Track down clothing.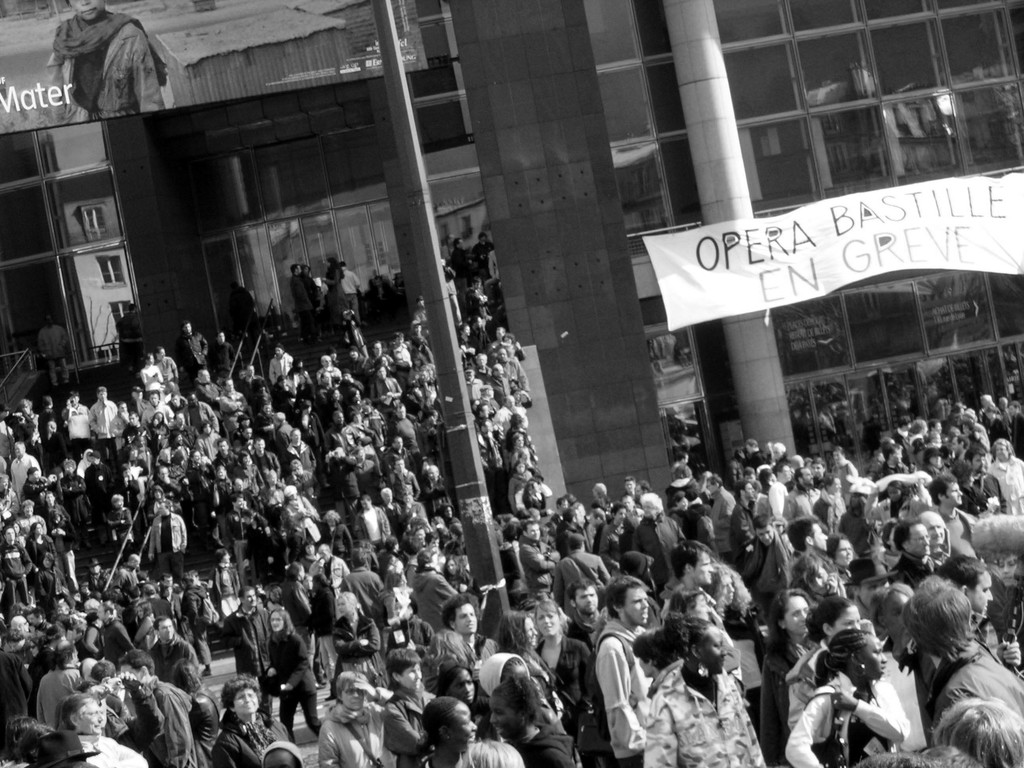
Tracked to bbox=(0, 650, 38, 722).
